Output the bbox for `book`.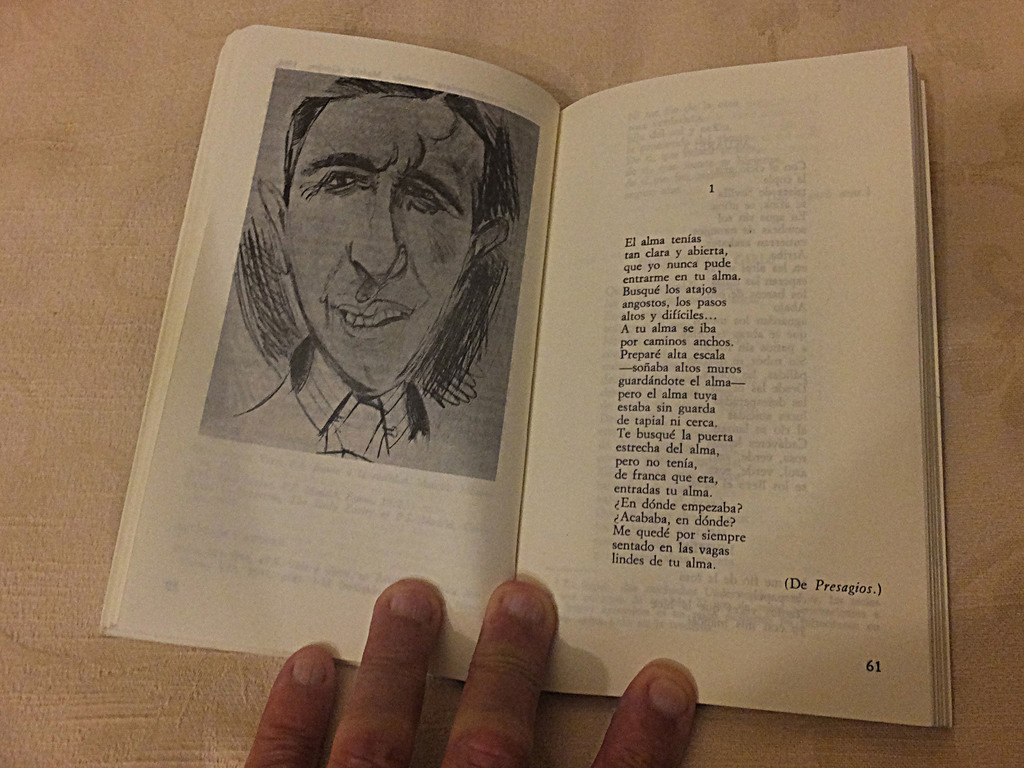
box(68, 20, 954, 732).
